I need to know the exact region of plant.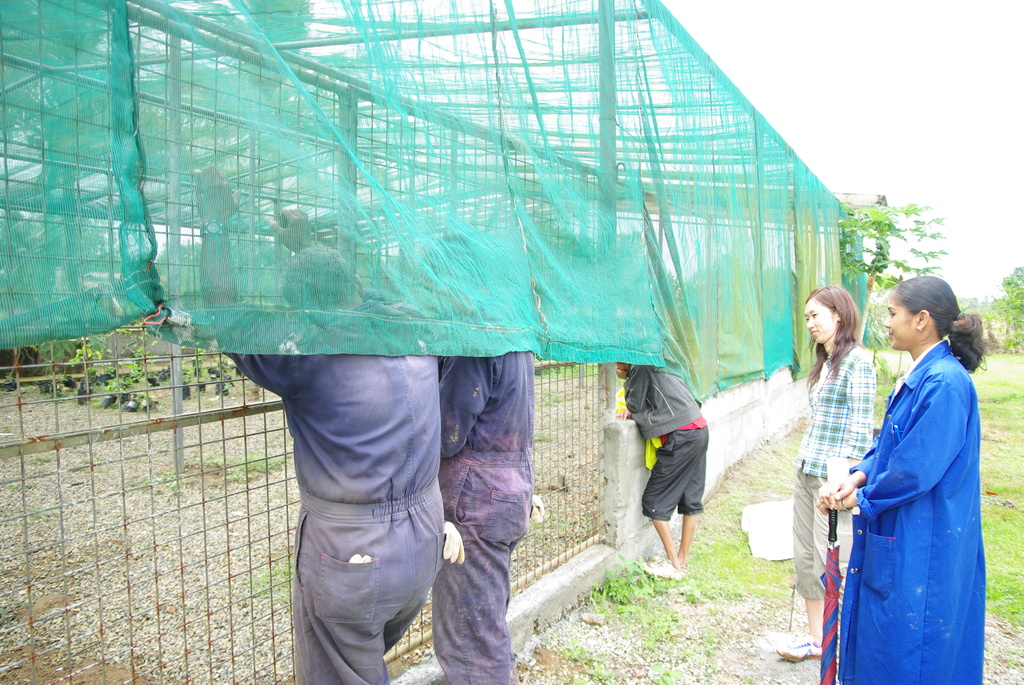
Region: l=646, t=661, r=689, b=684.
